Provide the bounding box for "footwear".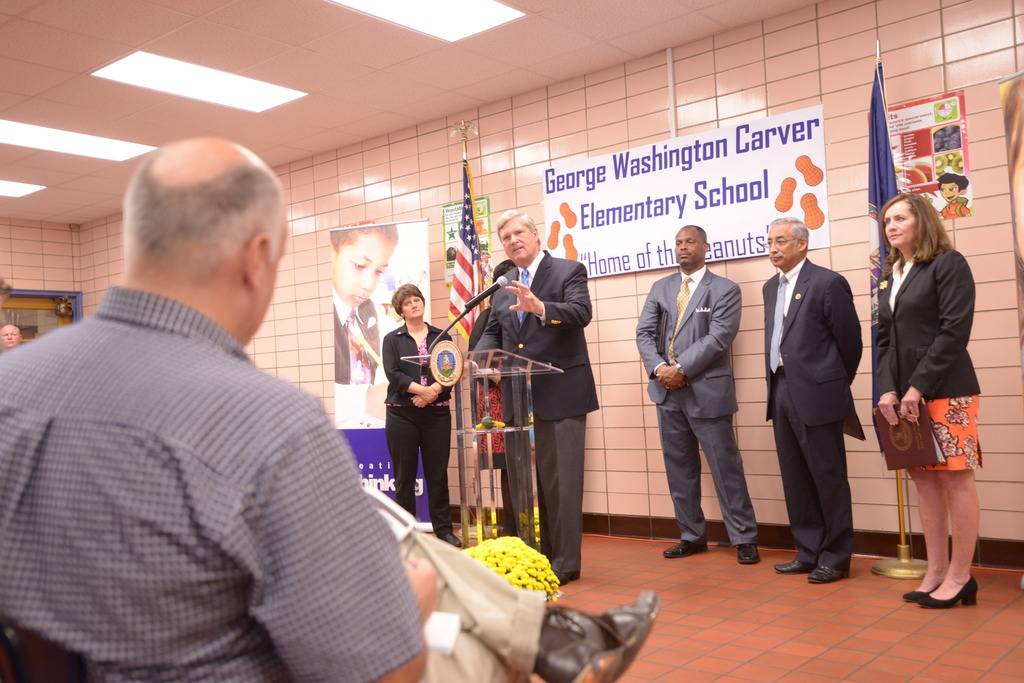
box(810, 570, 847, 581).
